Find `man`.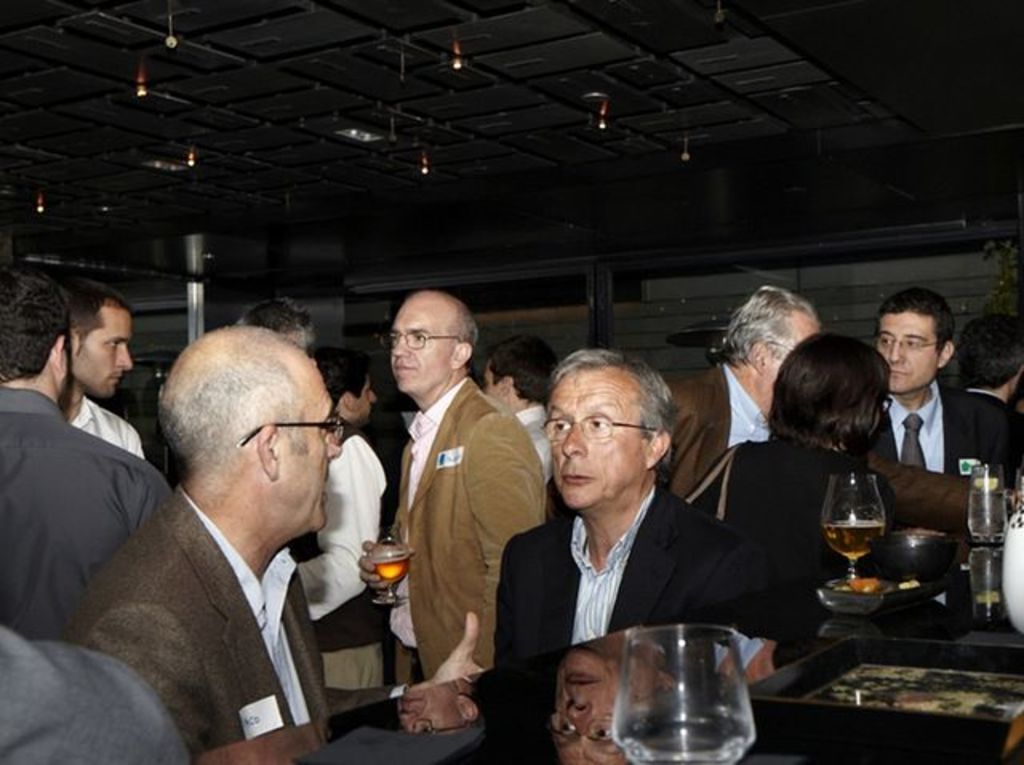
<bbox>363, 288, 546, 666</bbox>.
